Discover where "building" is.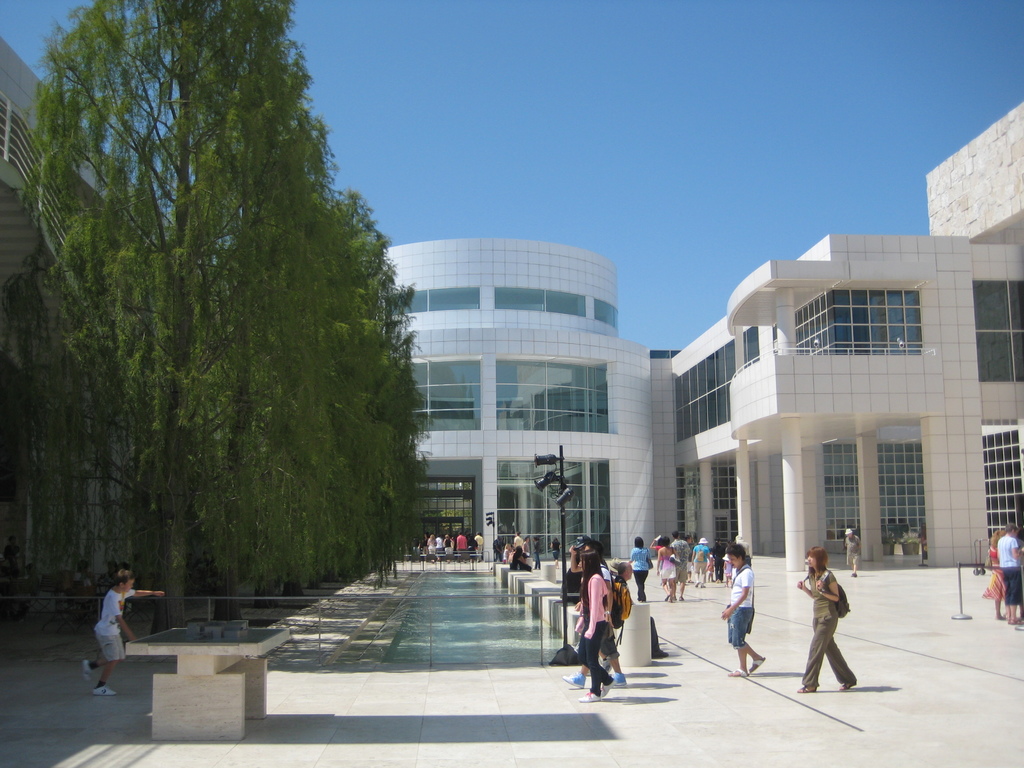
Discovered at bbox(644, 98, 1023, 585).
